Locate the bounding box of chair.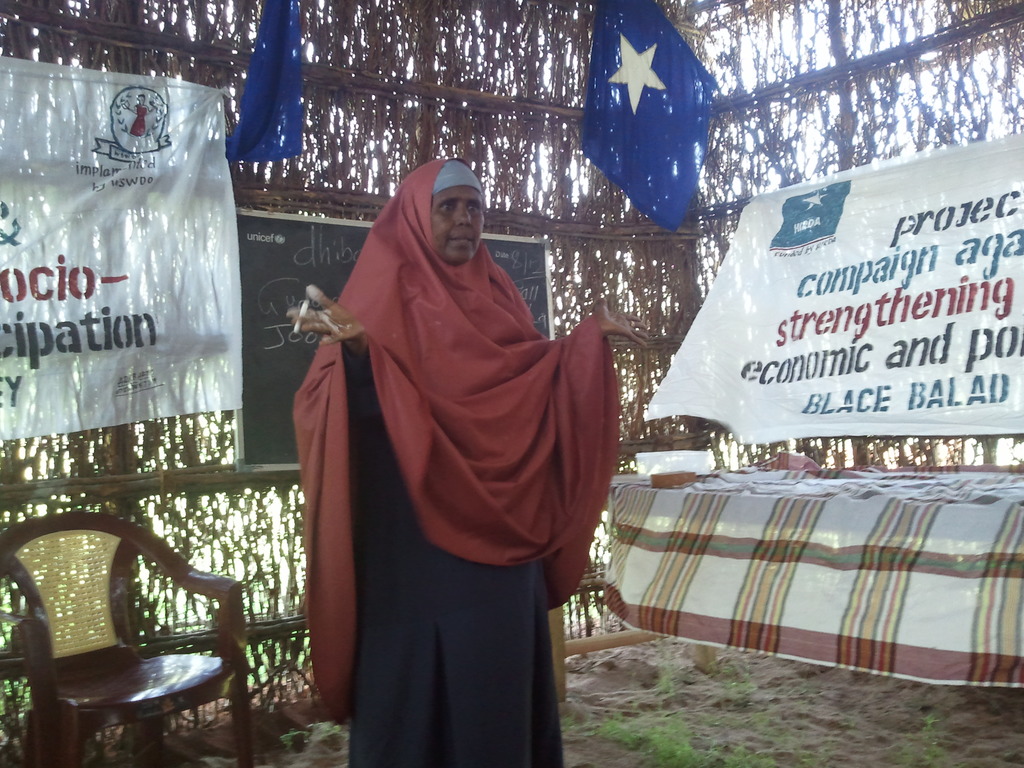
Bounding box: 22,497,264,764.
